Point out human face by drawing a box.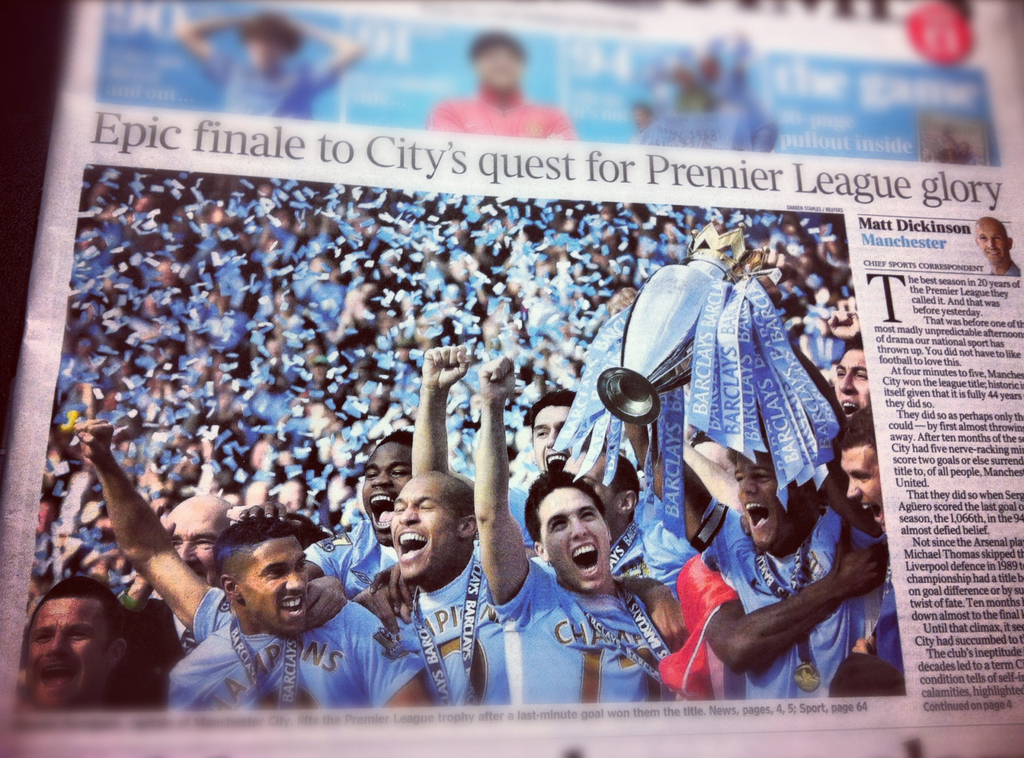
[24, 598, 102, 704].
